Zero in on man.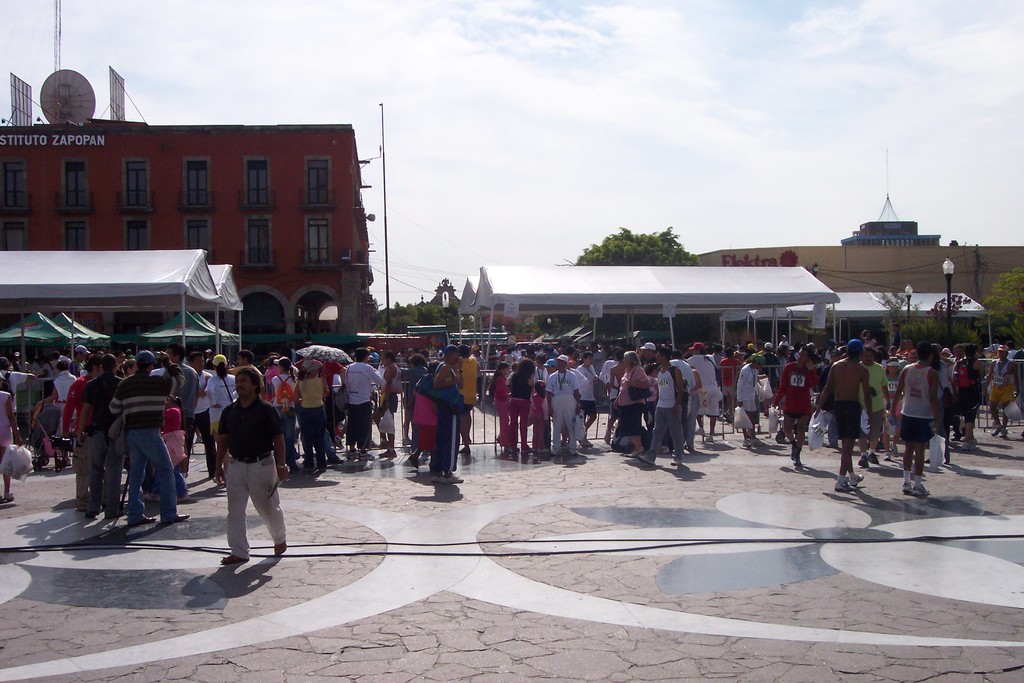
Zeroed in: 980, 345, 1021, 435.
